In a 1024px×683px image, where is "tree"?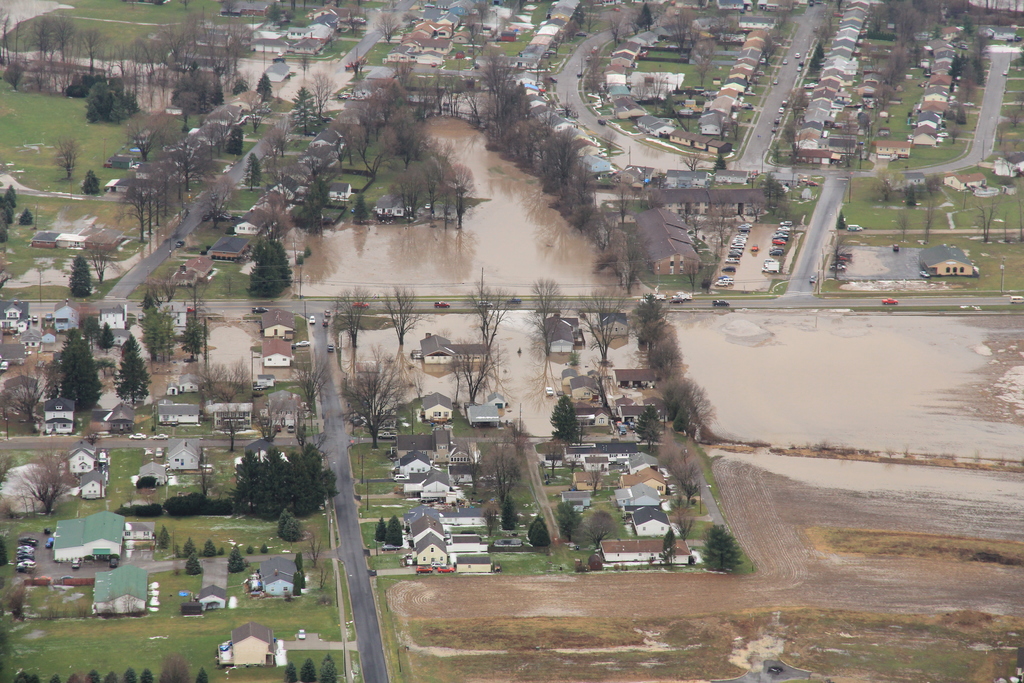
detection(703, 194, 745, 252).
